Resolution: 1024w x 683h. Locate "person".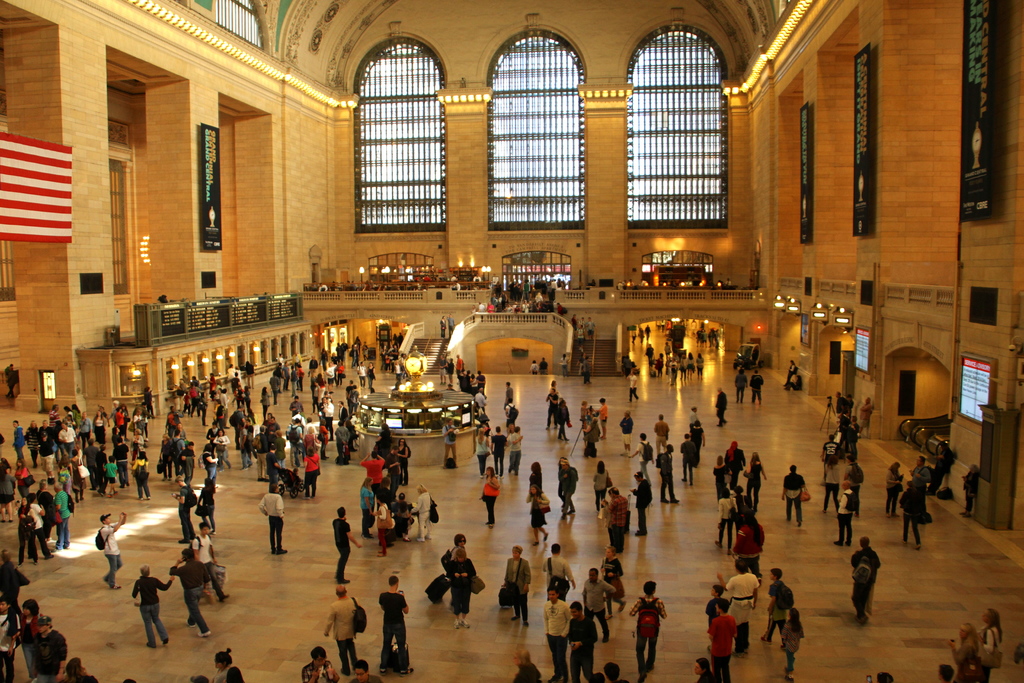
select_region(591, 460, 611, 515).
